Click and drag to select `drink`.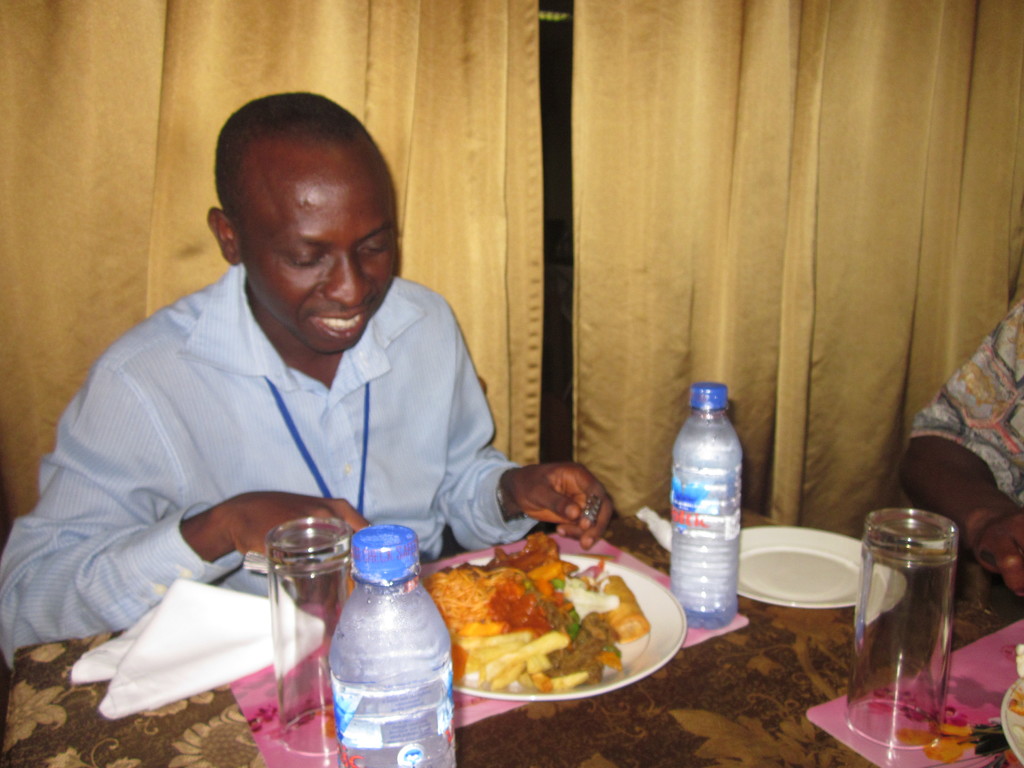
Selection: [left=329, top=514, right=458, bottom=767].
